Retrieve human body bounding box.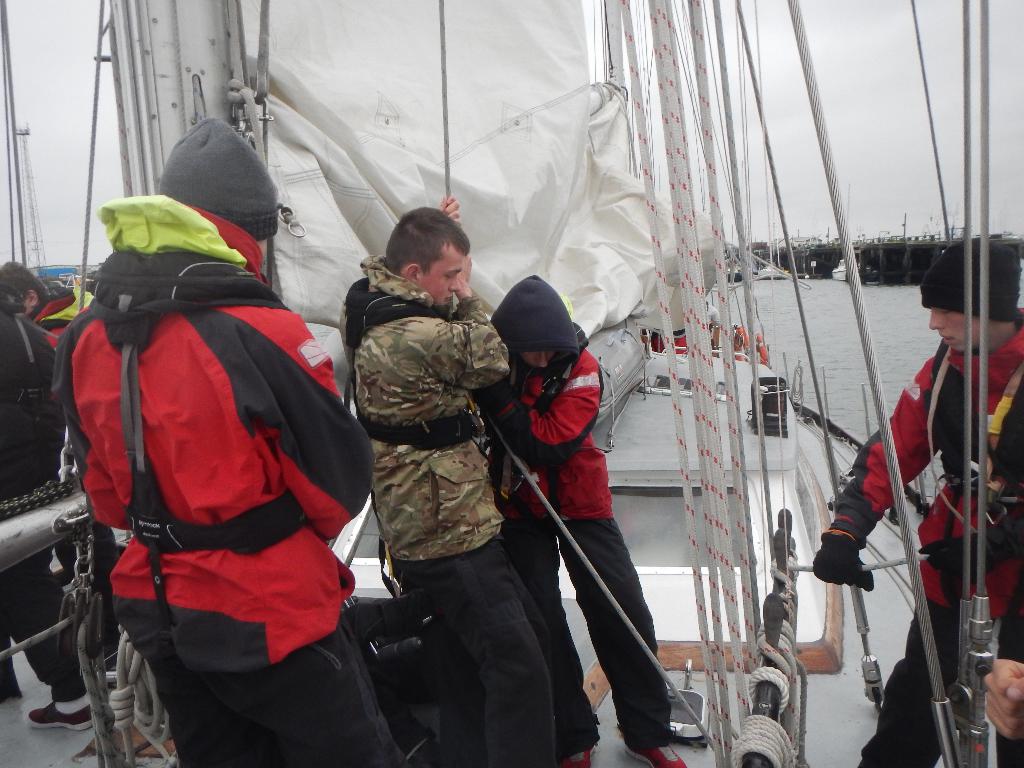
Bounding box: region(810, 234, 1023, 767).
